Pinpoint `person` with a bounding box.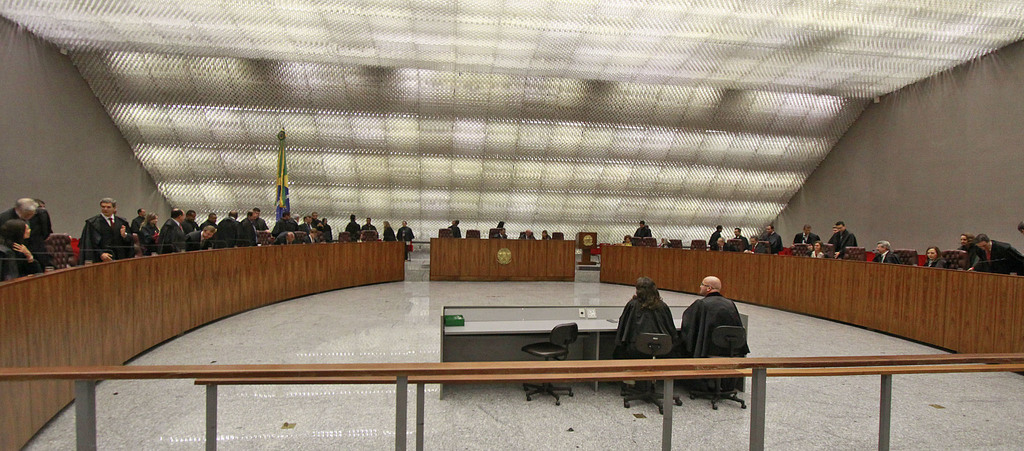
locate(917, 243, 943, 273).
